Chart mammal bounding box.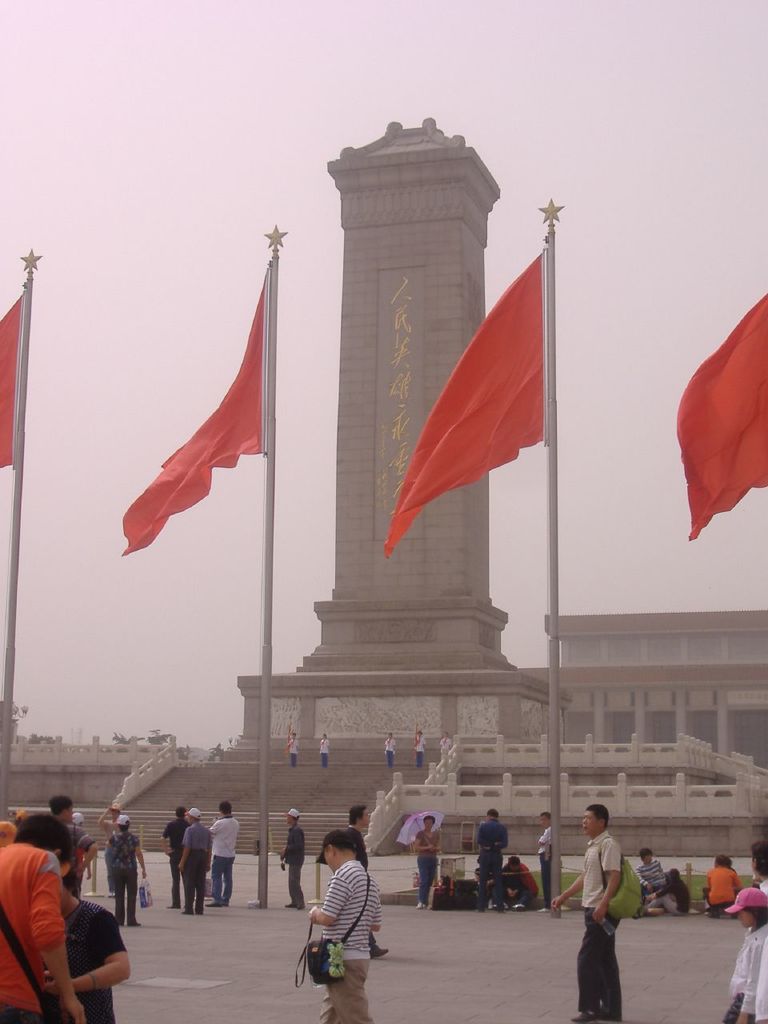
Charted: bbox=(385, 732, 394, 764).
